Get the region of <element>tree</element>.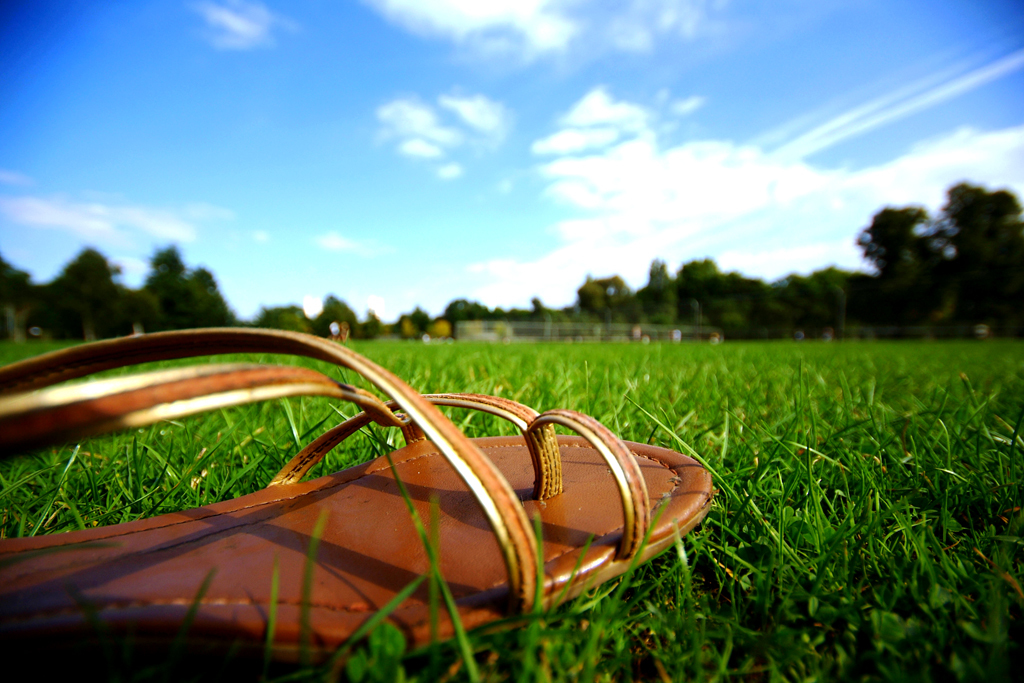
x1=812, y1=271, x2=885, y2=335.
